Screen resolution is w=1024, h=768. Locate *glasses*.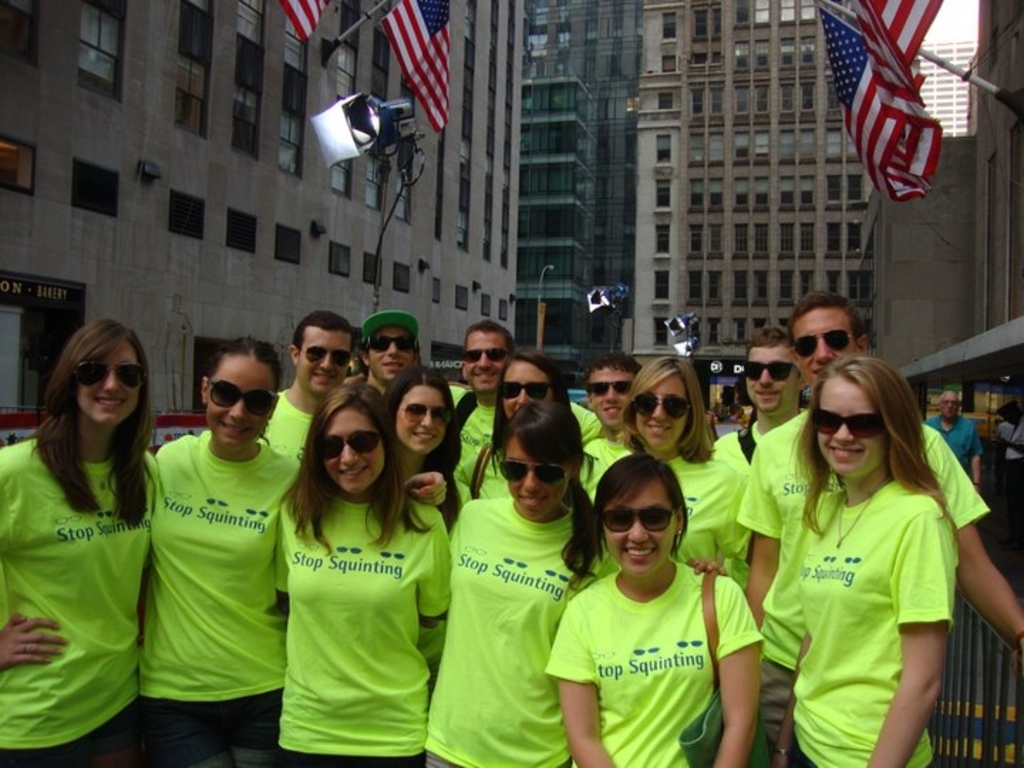
left=597, top=505, right=678, bottom=538.
